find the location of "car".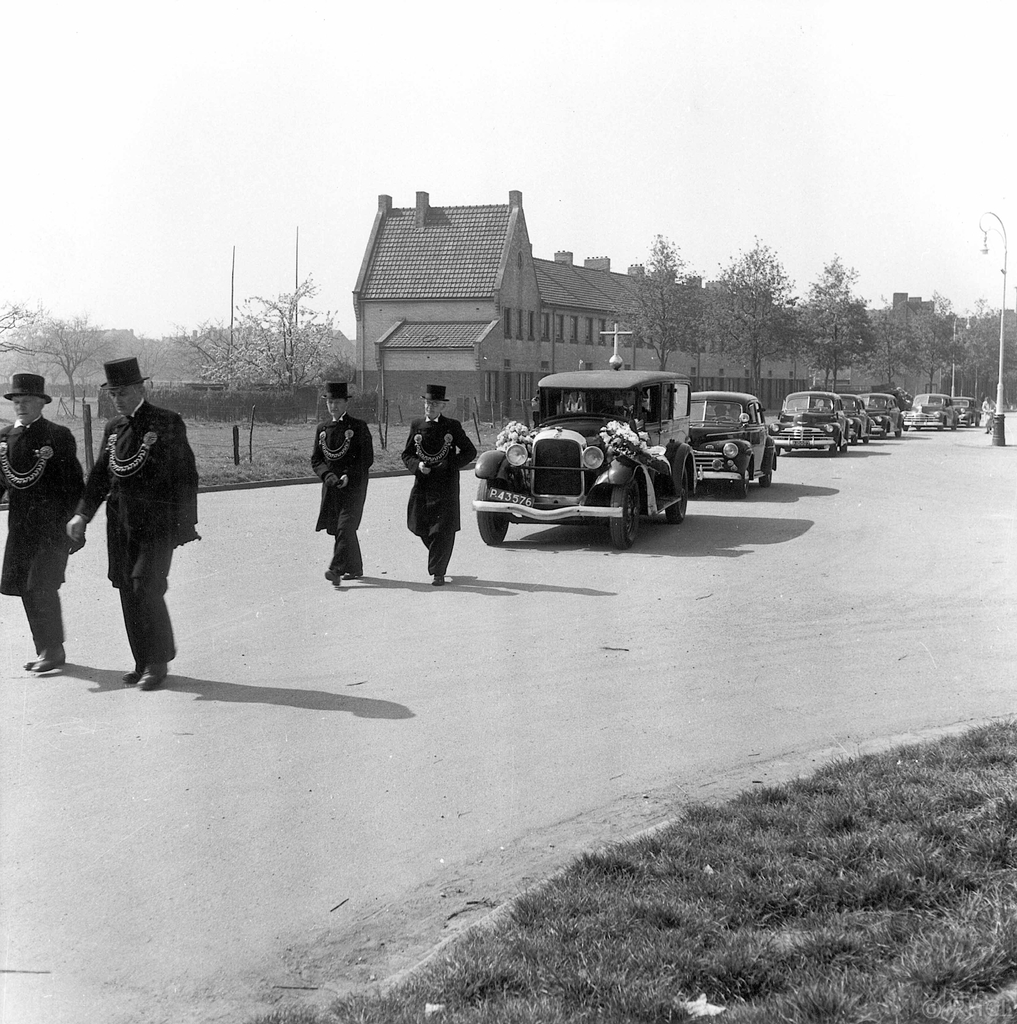
Location: box(695, 388, 806, 477).
